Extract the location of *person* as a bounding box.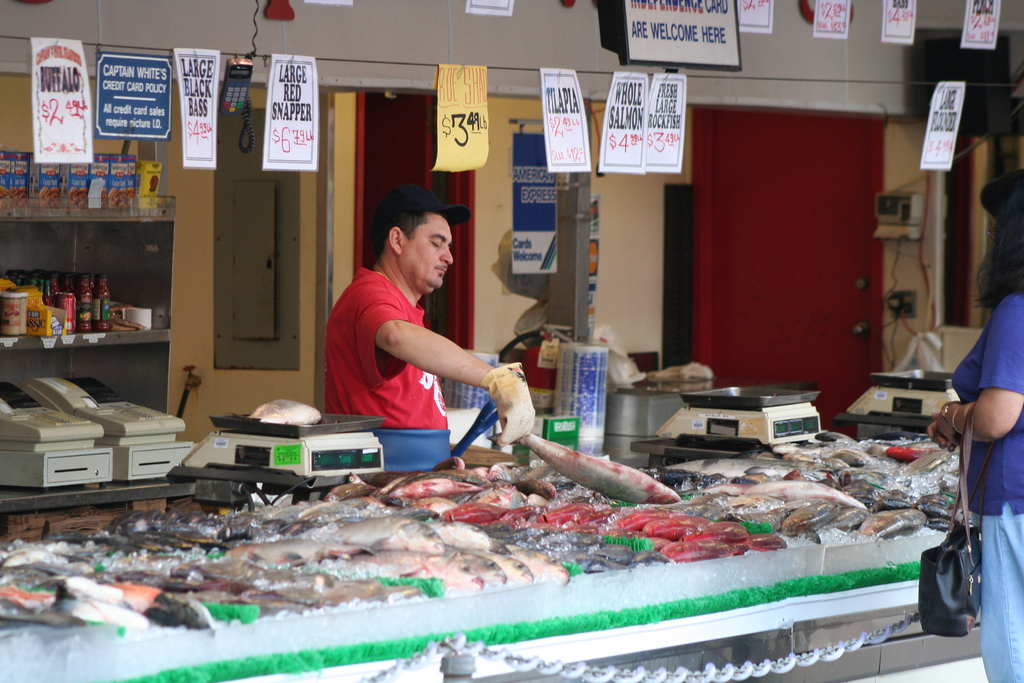
detection(314, 197, 532, 461).
